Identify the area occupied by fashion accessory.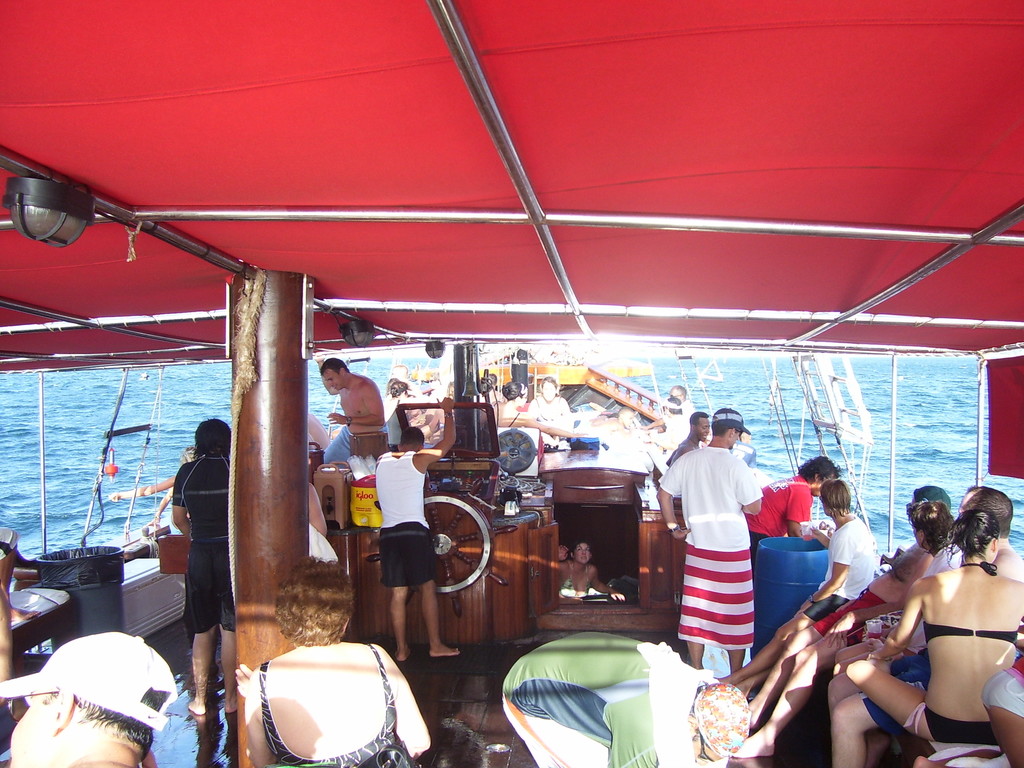
Area: [0, 630, 176, 731].
